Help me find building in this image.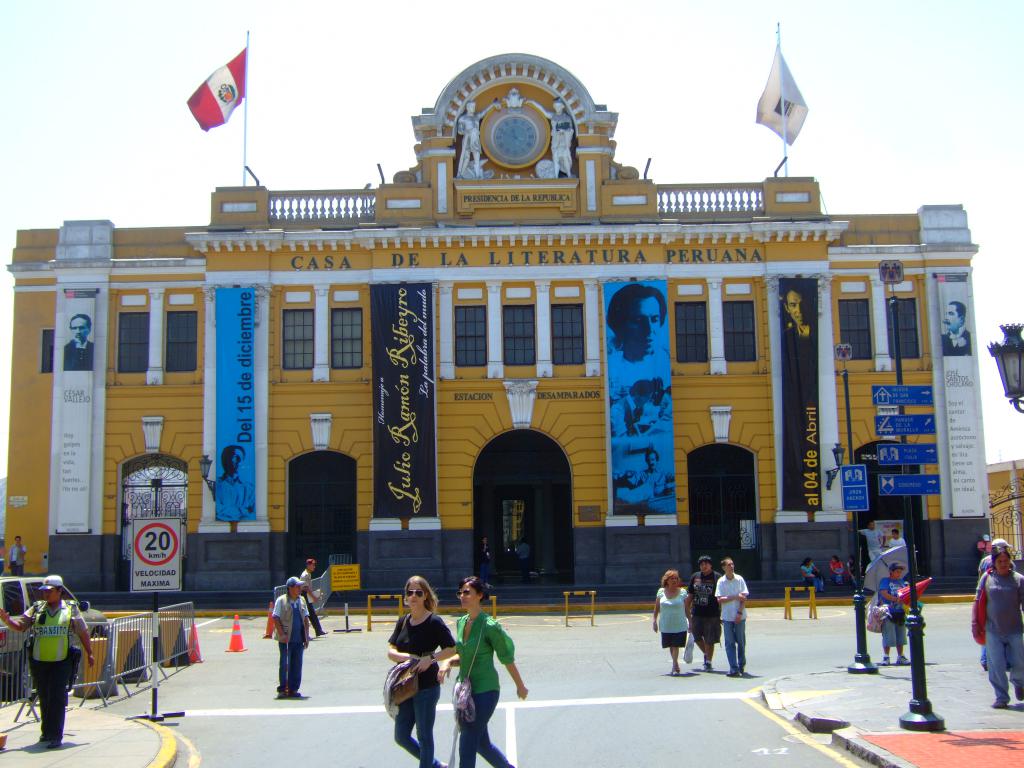
Found it: [x1=1, y1=52, x2=999, y2=605].
